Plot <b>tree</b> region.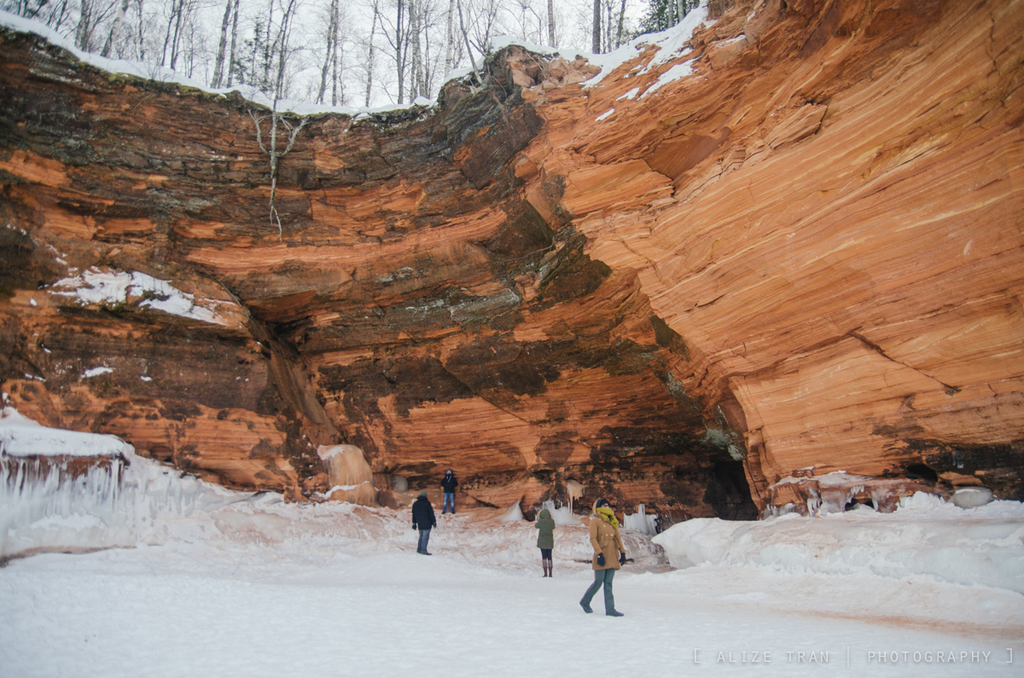
Plotted at locate(586, 0, 599, 49).
